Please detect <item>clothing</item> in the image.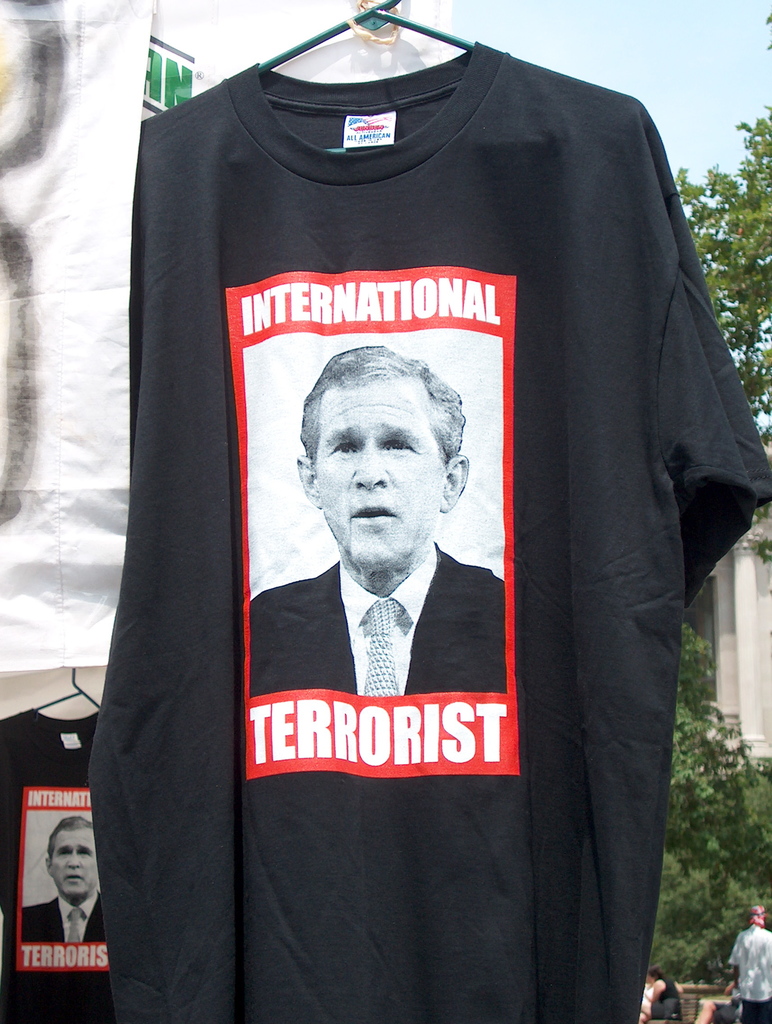
722/919/771/1017.
